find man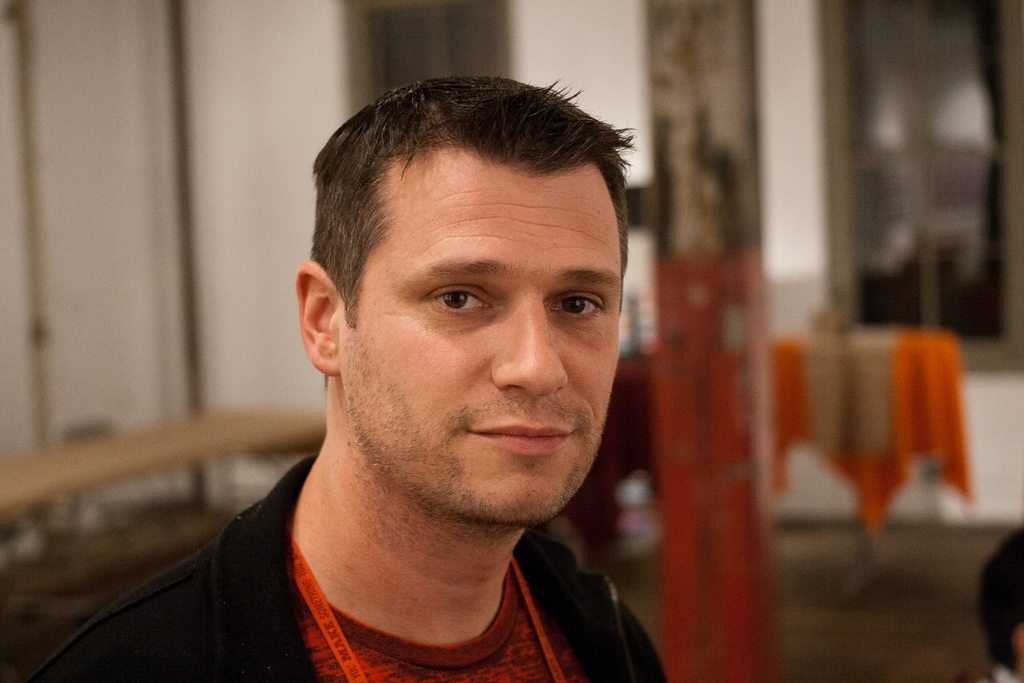
select_region(90, 83, 755, 675)
